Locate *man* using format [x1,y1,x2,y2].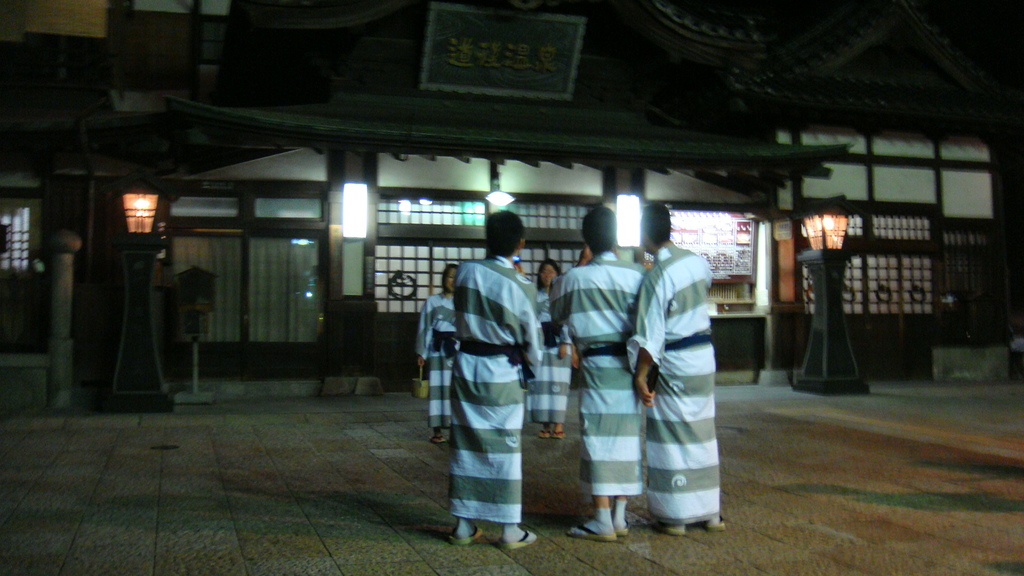
[627,203,725,534].
